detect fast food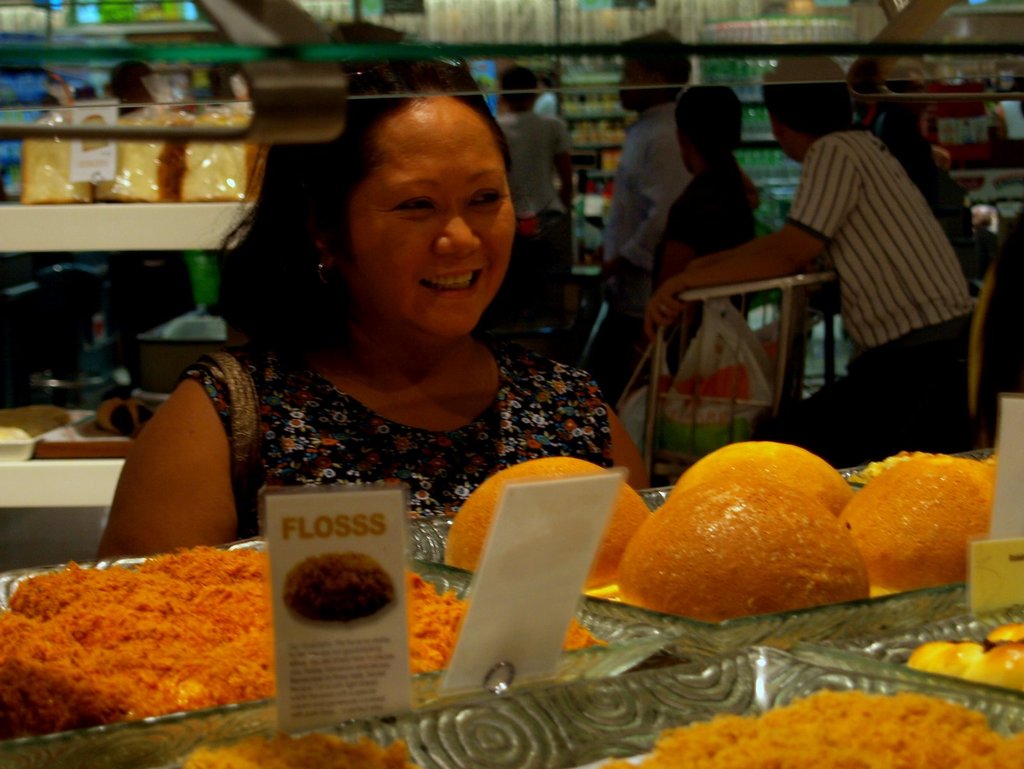
616, 474, 868, 624
